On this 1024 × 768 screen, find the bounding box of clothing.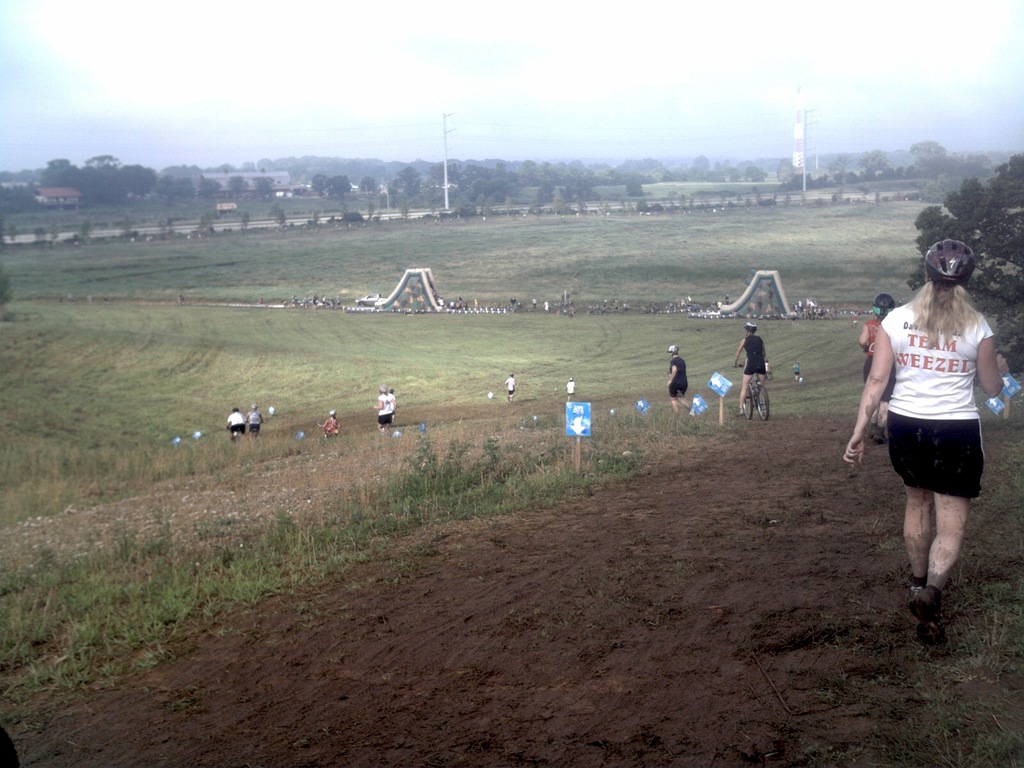
Bounding box: <bbox>794, 364, 803, 378</bbox>.
